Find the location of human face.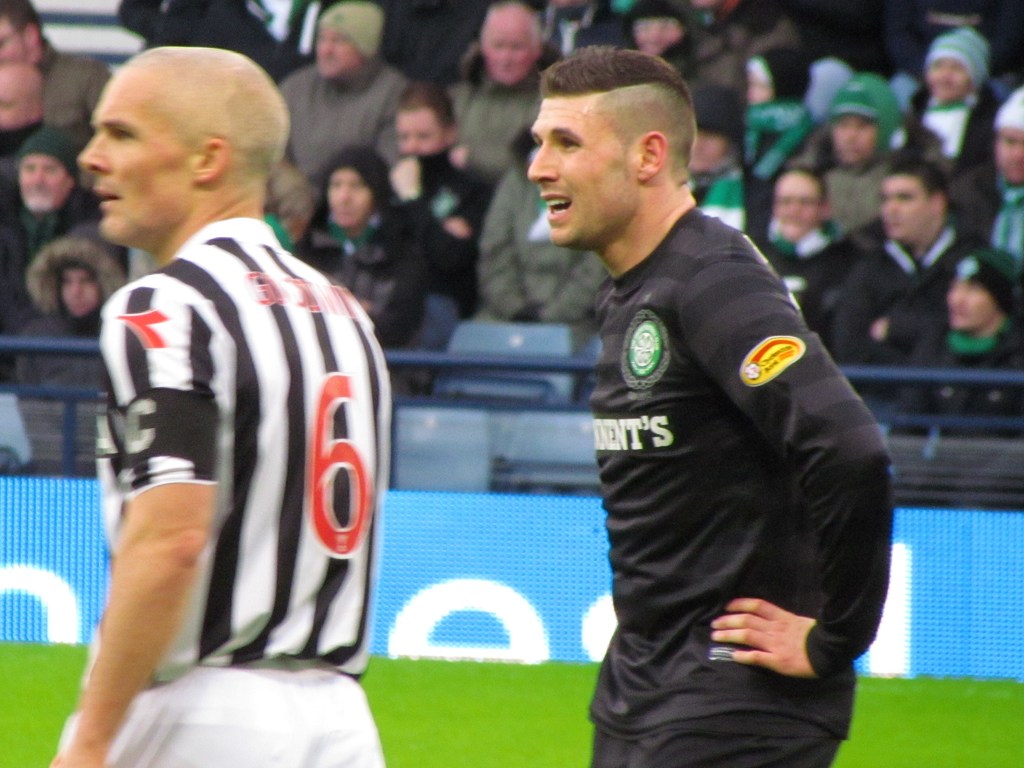
Location: bbox(0, 71, 37, 129).
